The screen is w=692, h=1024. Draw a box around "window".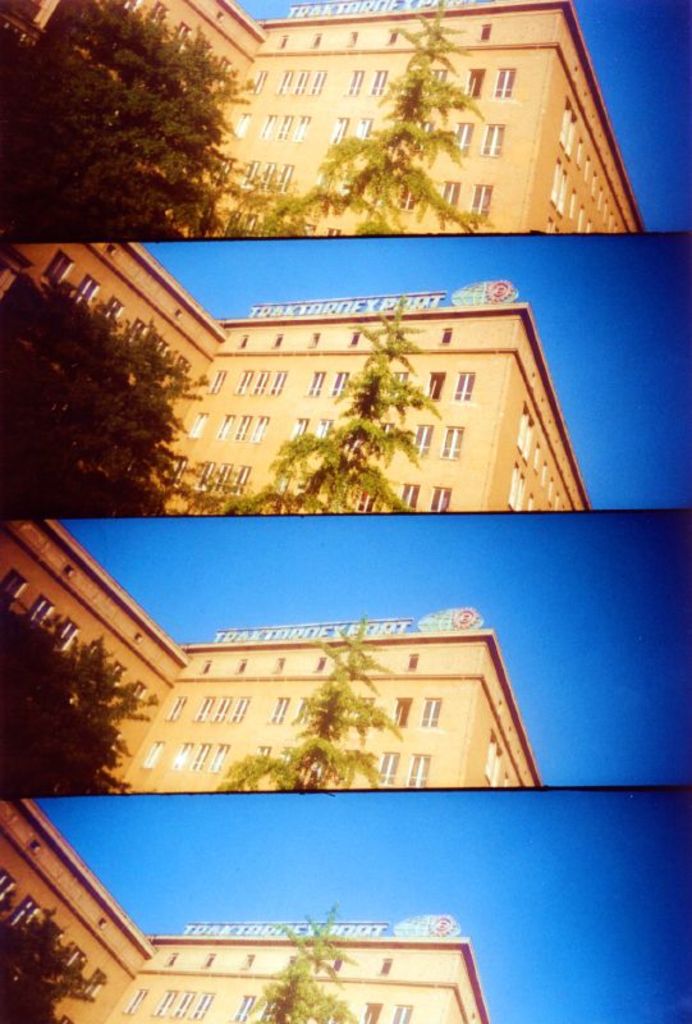
region(165, 987, 194, 1016).
